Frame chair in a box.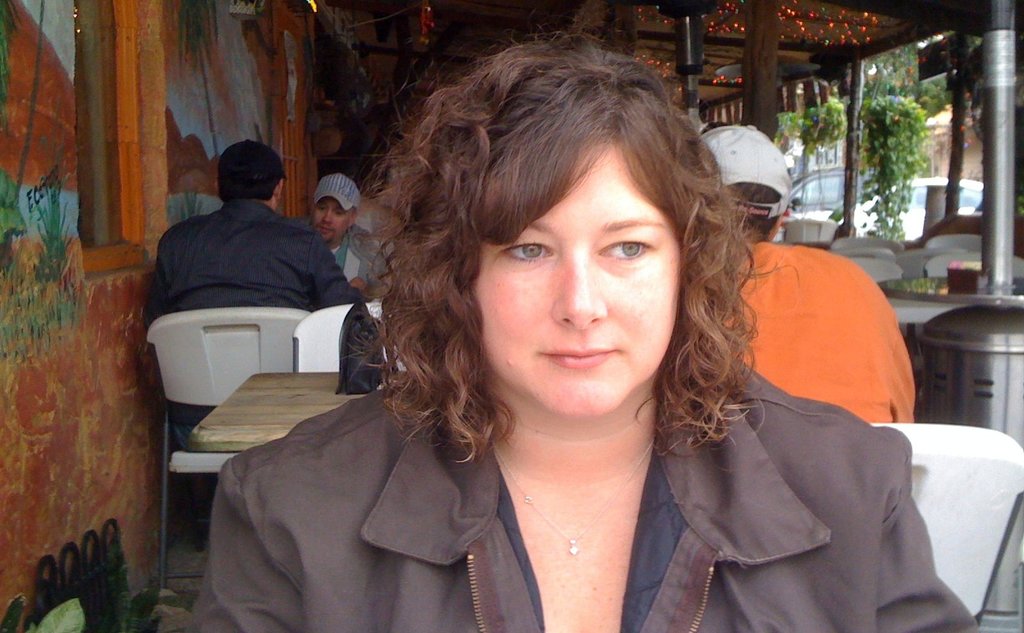
[874,425,1023,632].
